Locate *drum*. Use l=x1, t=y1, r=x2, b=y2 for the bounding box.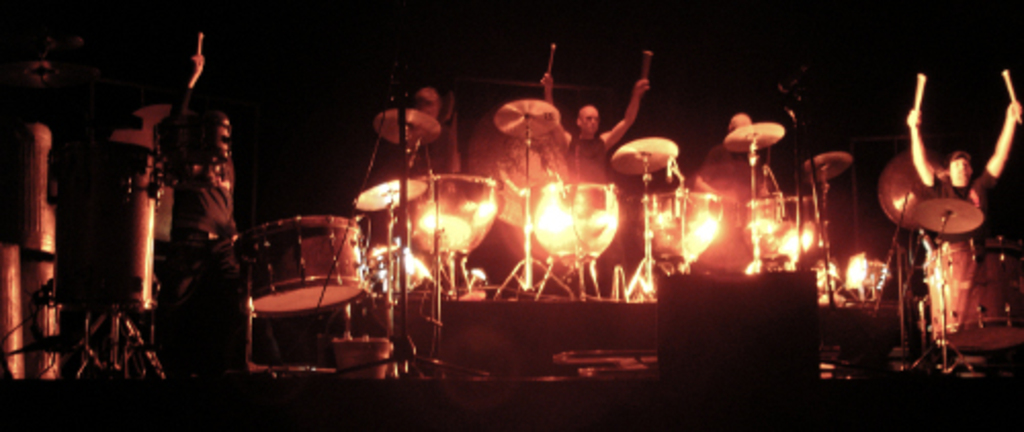
l=922, t=235, r=1022, b=350.
